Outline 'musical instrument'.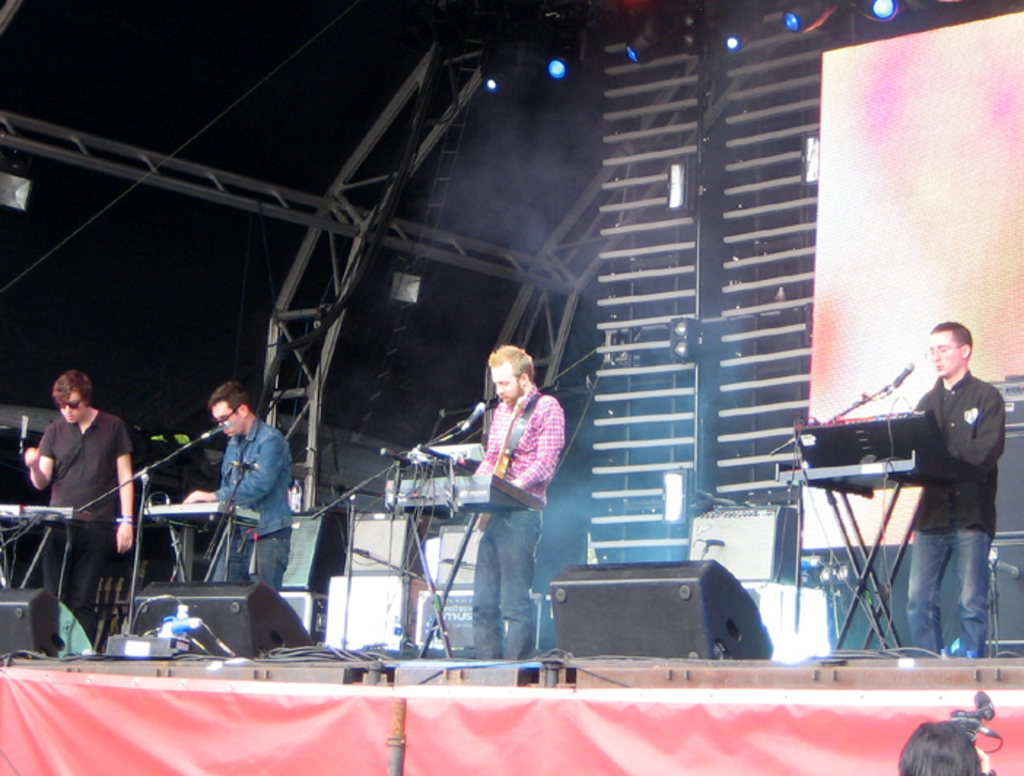
Outline: locate(137, 486, 260, 585).
